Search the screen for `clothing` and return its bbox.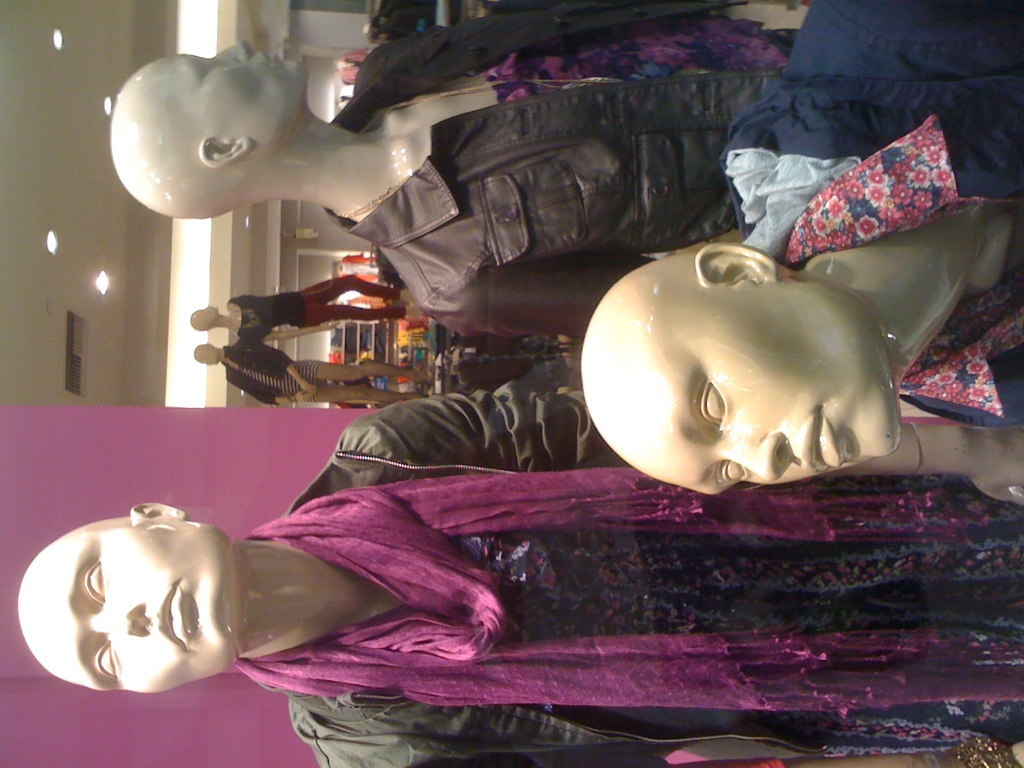
Found: Rect(321, 0, 792, 332).
